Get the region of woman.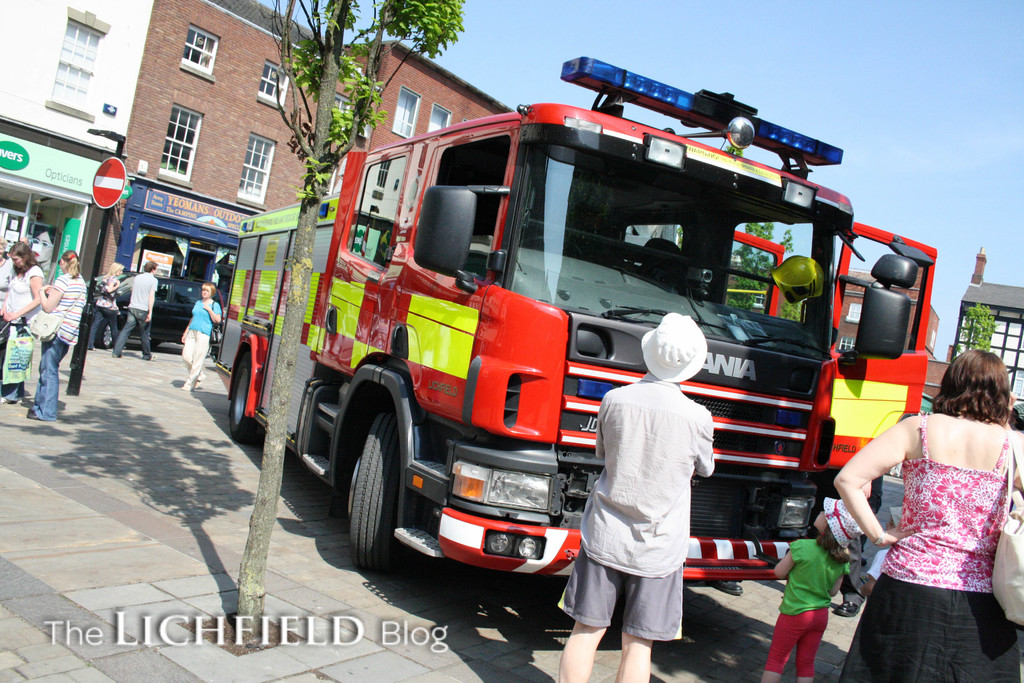
17,253,88,423.
